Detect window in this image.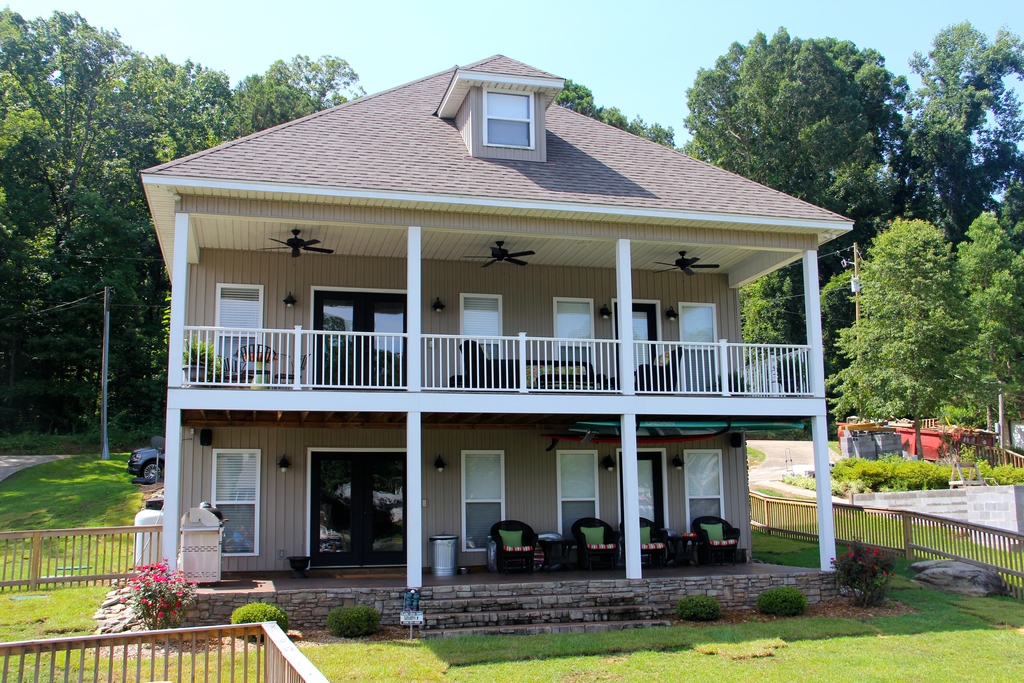
Detection: 618 451 668 530.
